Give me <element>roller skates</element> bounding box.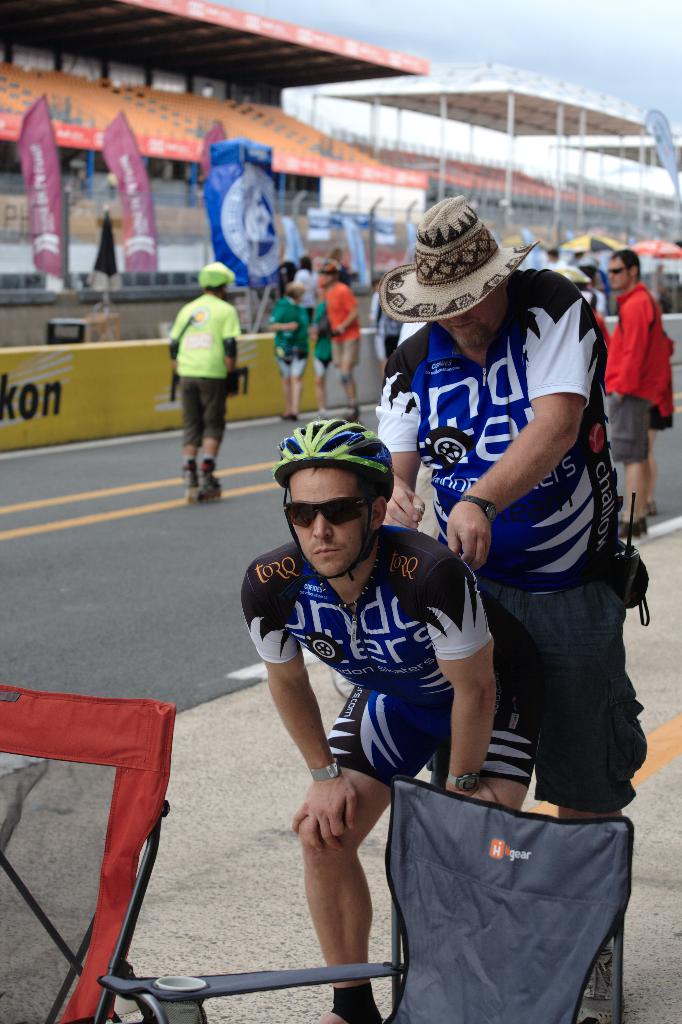
locate(197, 464, 222, 504).
